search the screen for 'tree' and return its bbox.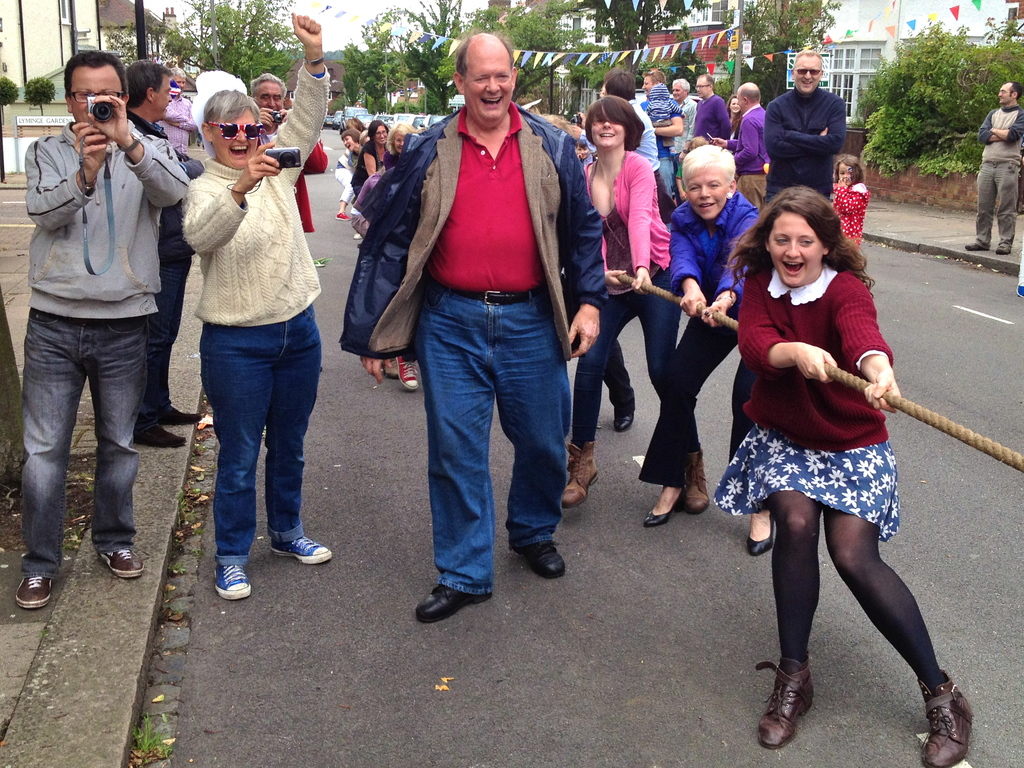
Found: [left=738, top=0, right=852, bottom=104].
